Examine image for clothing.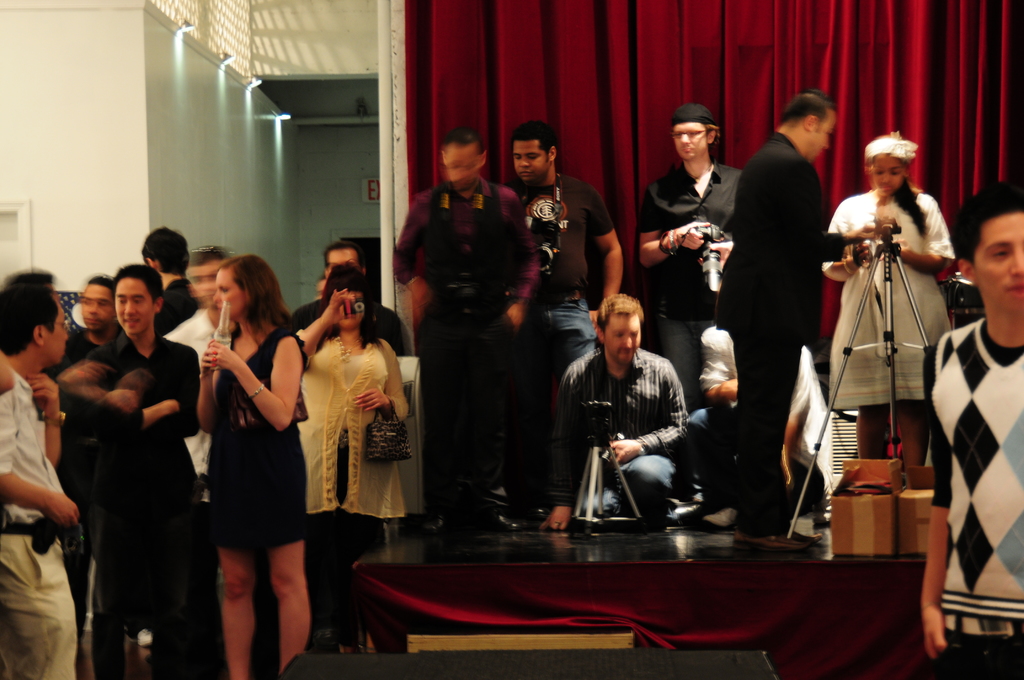
Examination result: [294, 298, 409, 359].
